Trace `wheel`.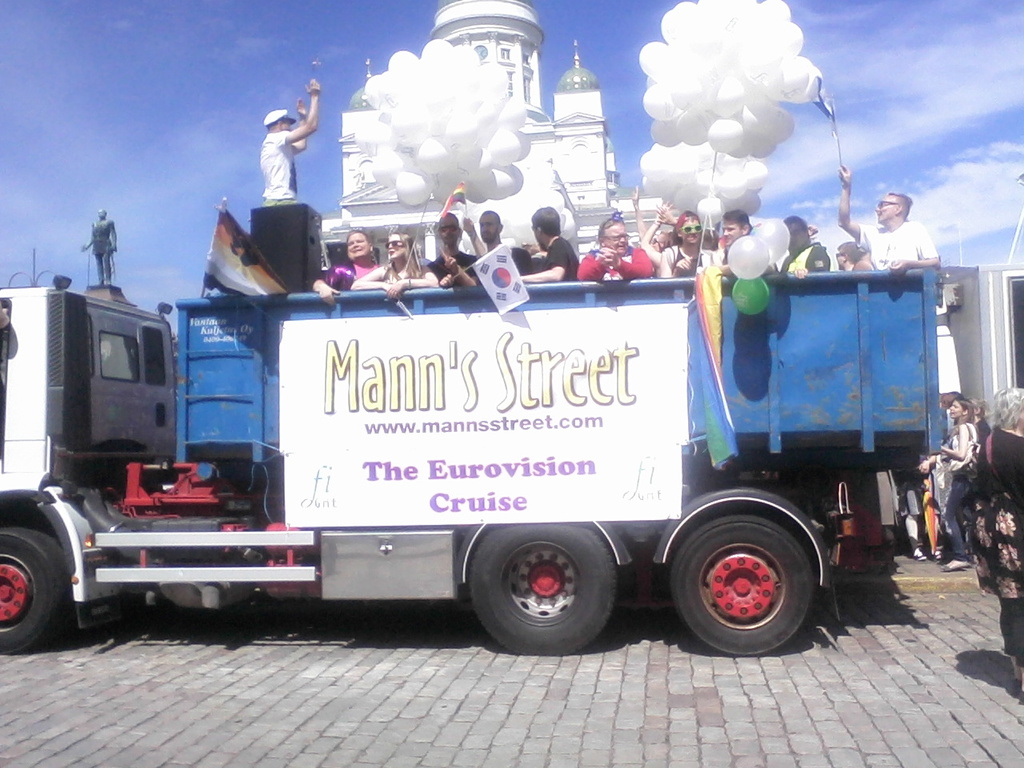
Traced to [left=461, top=522, right=625, bottom=654].
